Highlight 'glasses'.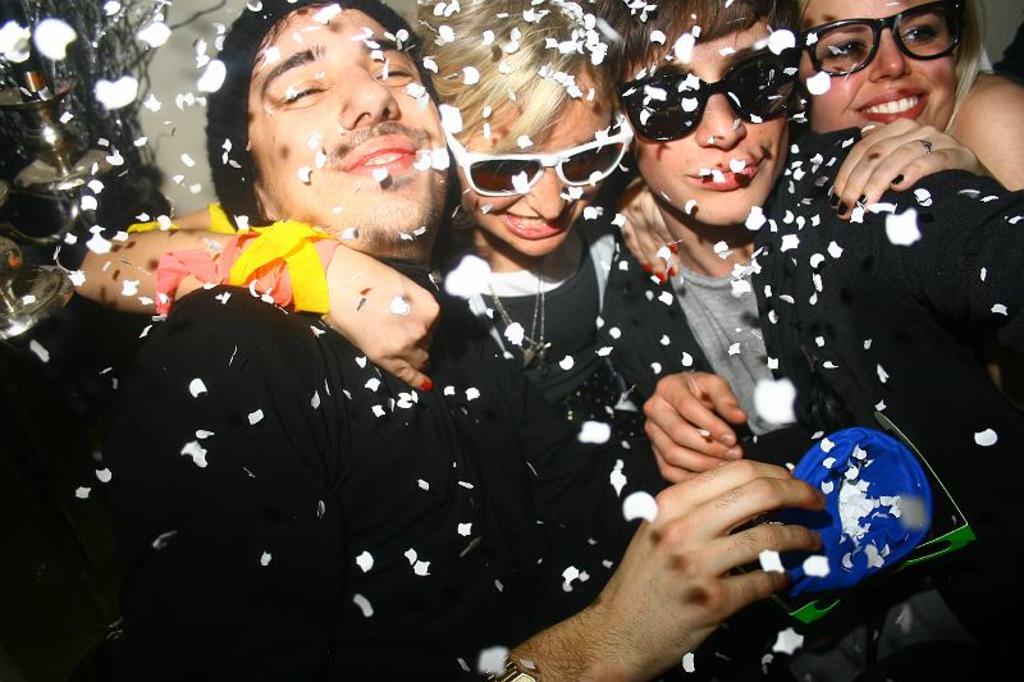
Highlighted region: detection(618, 40, 823, 141).
